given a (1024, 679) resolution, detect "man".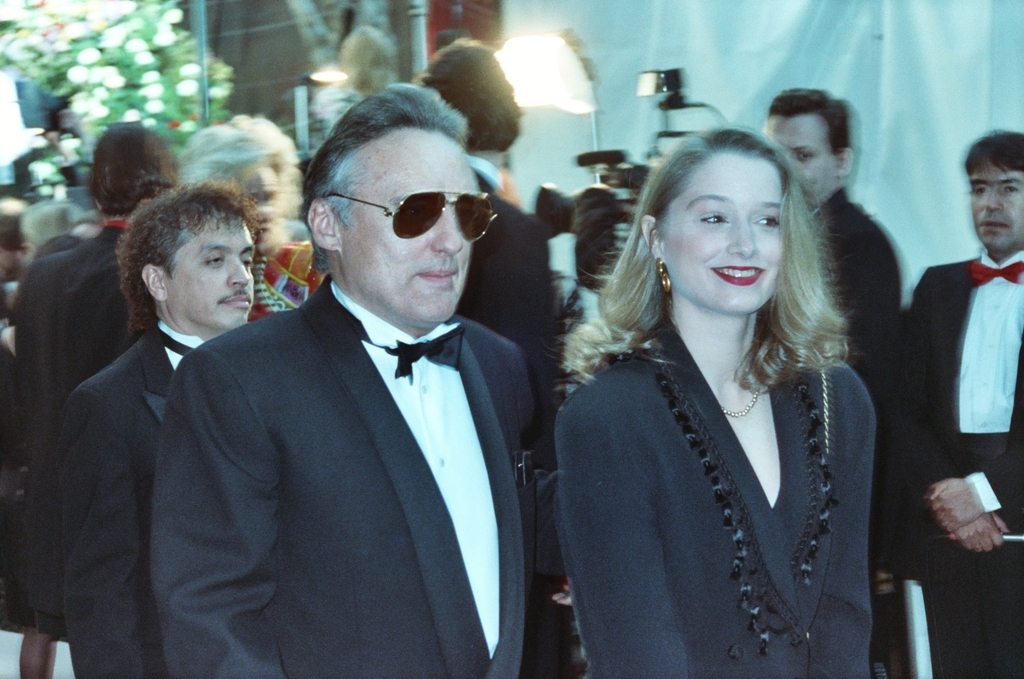
Rect(754, 82, 903, 678).
